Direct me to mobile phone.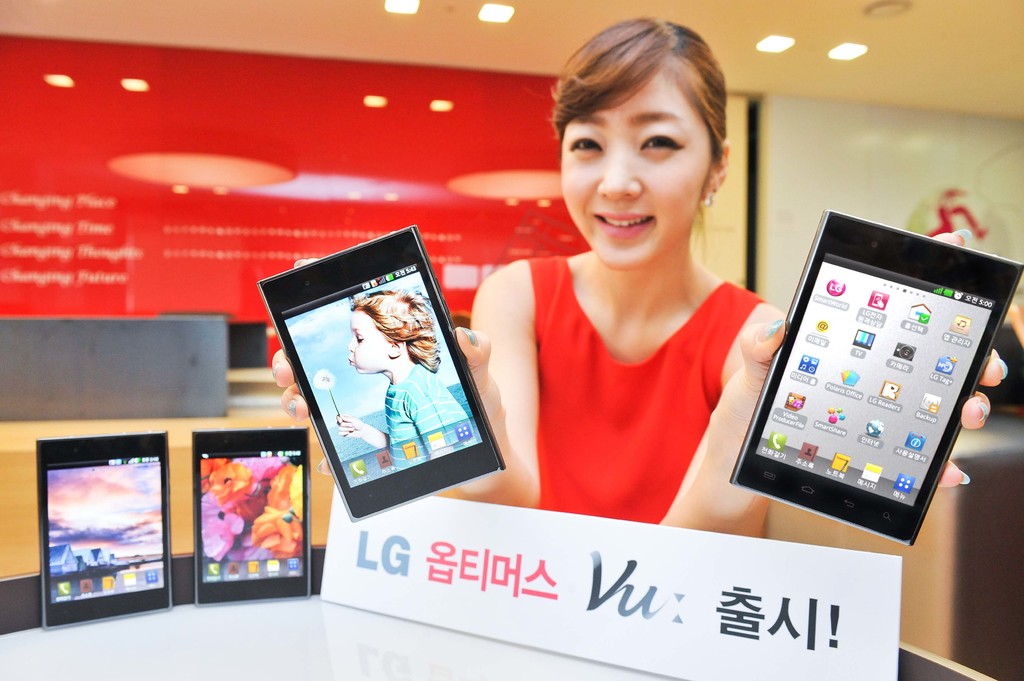
Direction: select_region(257, 222, 506, 524).
